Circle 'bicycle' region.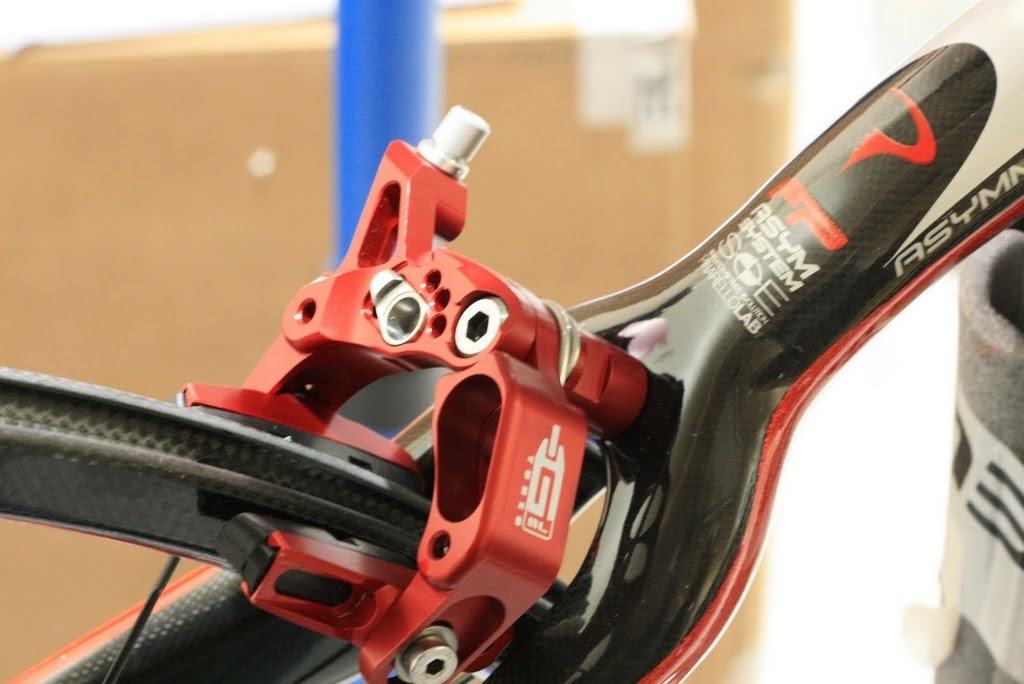
Region: [31, 11, 1023, 663].
